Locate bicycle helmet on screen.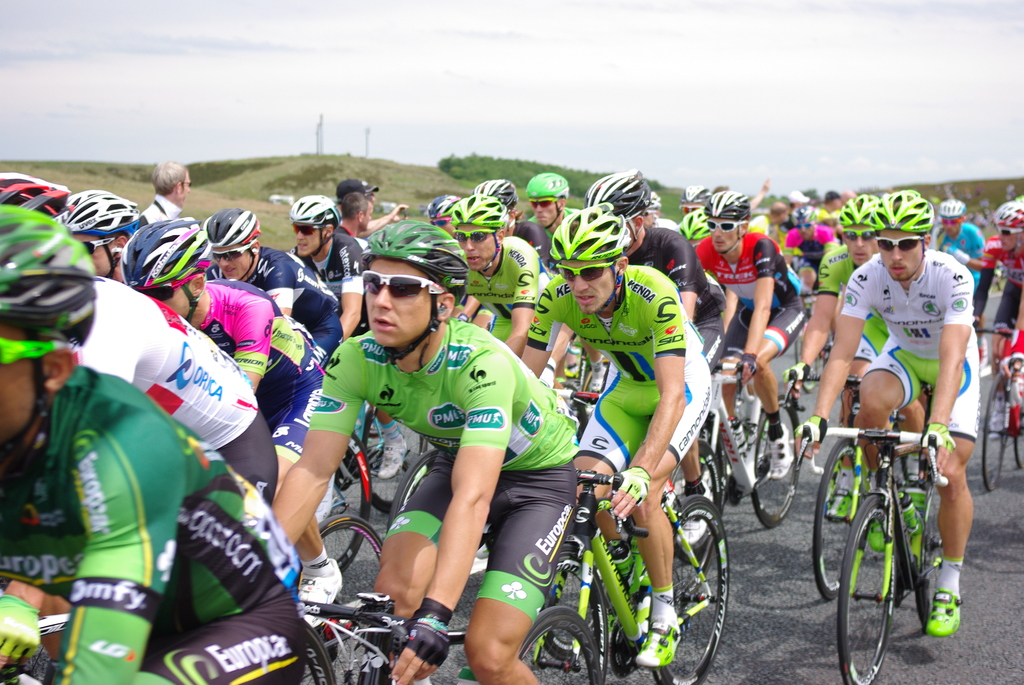
On screen at (x1=0, y1=177, x2=69, y2=216).
